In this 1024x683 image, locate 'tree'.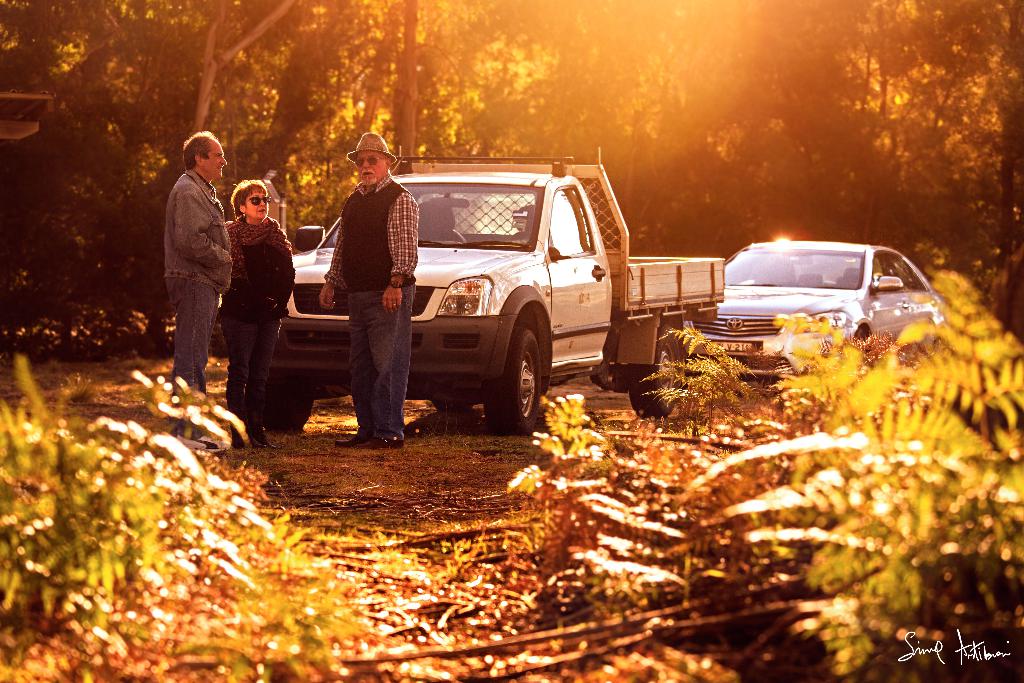
Bounding box: region(872, 0, 1023, 368).
